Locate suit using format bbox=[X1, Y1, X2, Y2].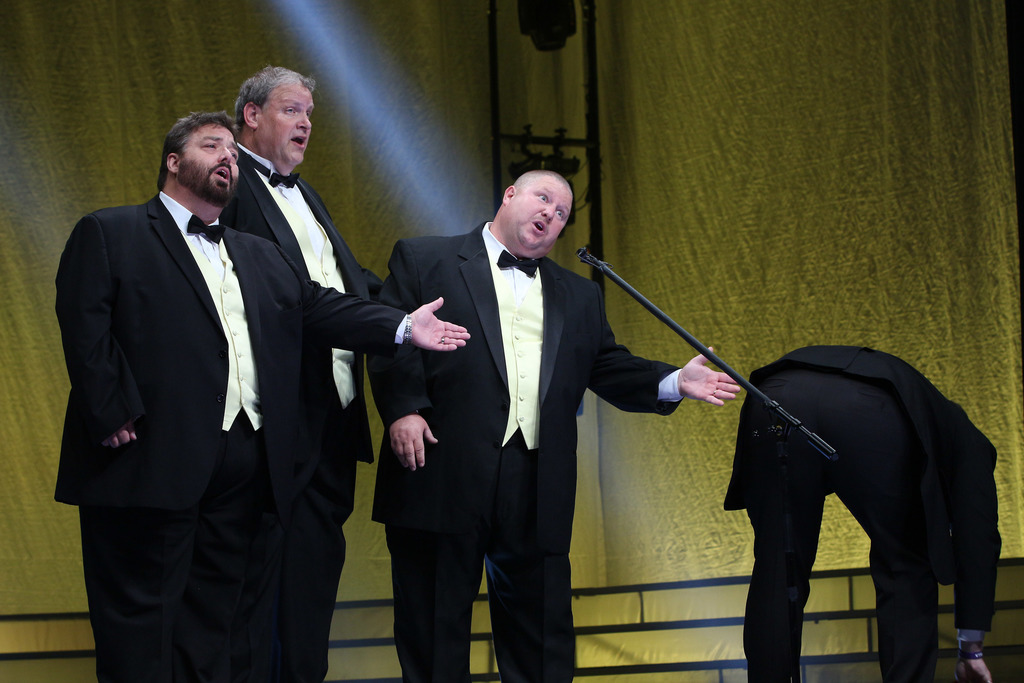
bbox=[215, 132, 388, 682].
